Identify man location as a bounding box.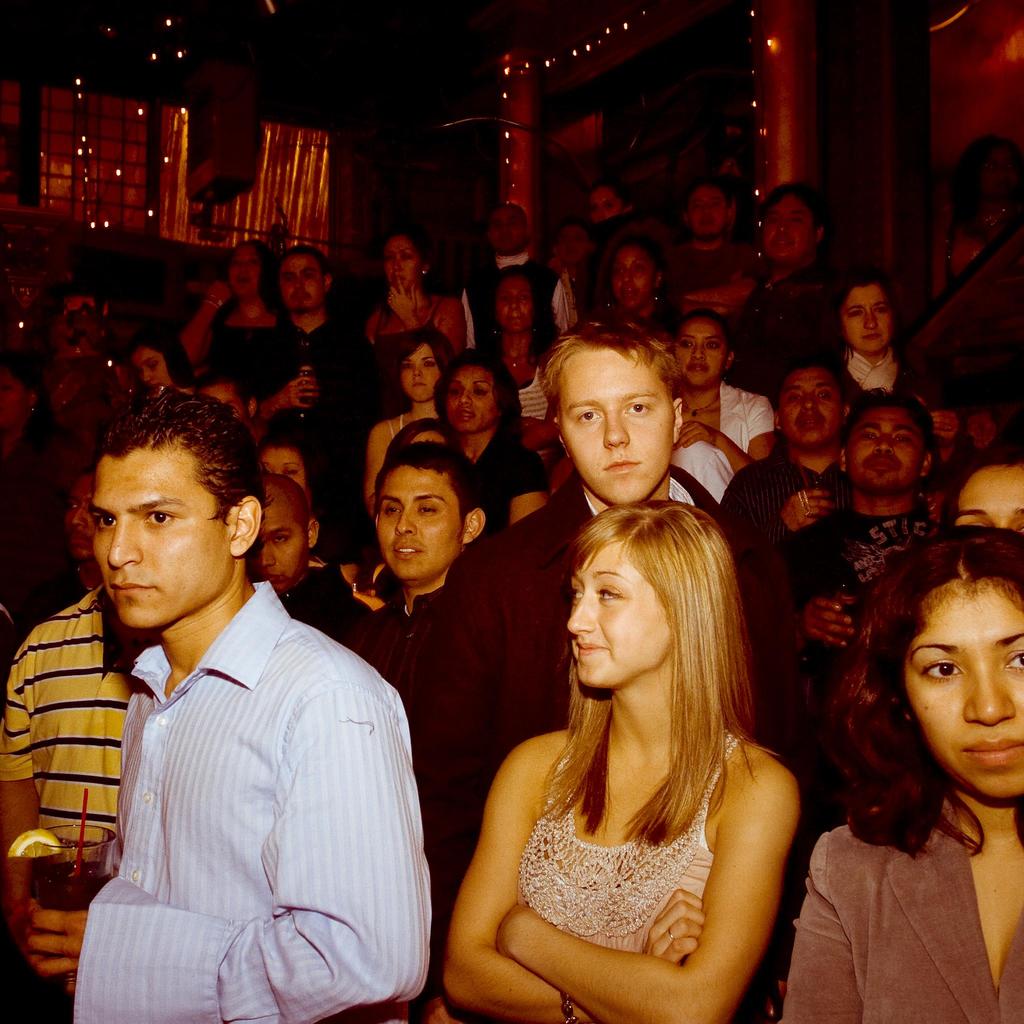
766:382:948:937.
